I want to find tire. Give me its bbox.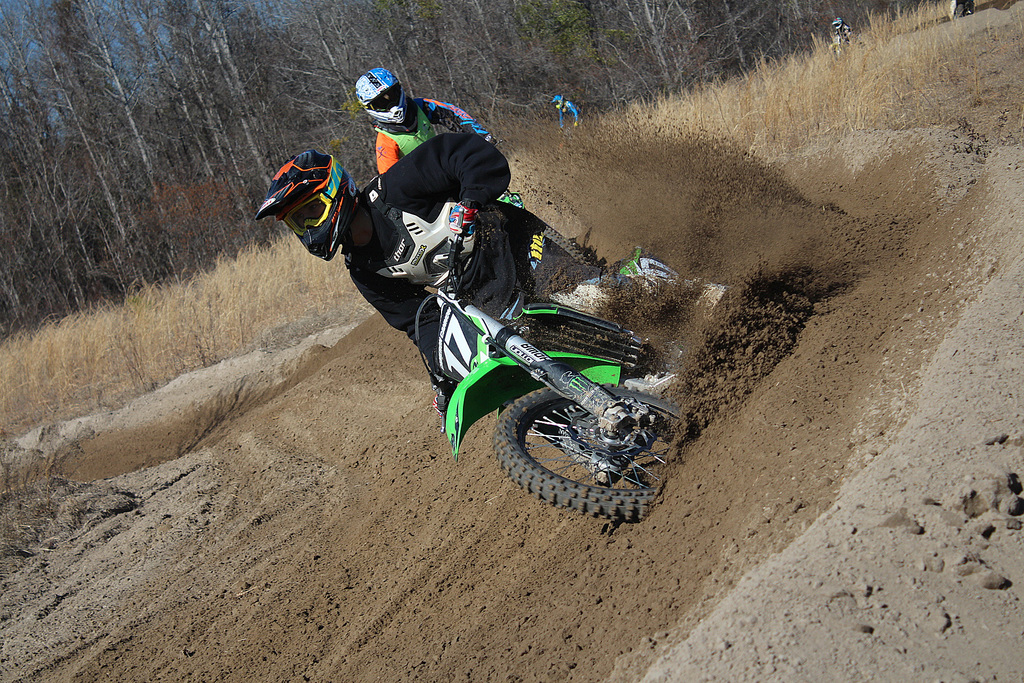
detection(490, 368, 650, 513).
